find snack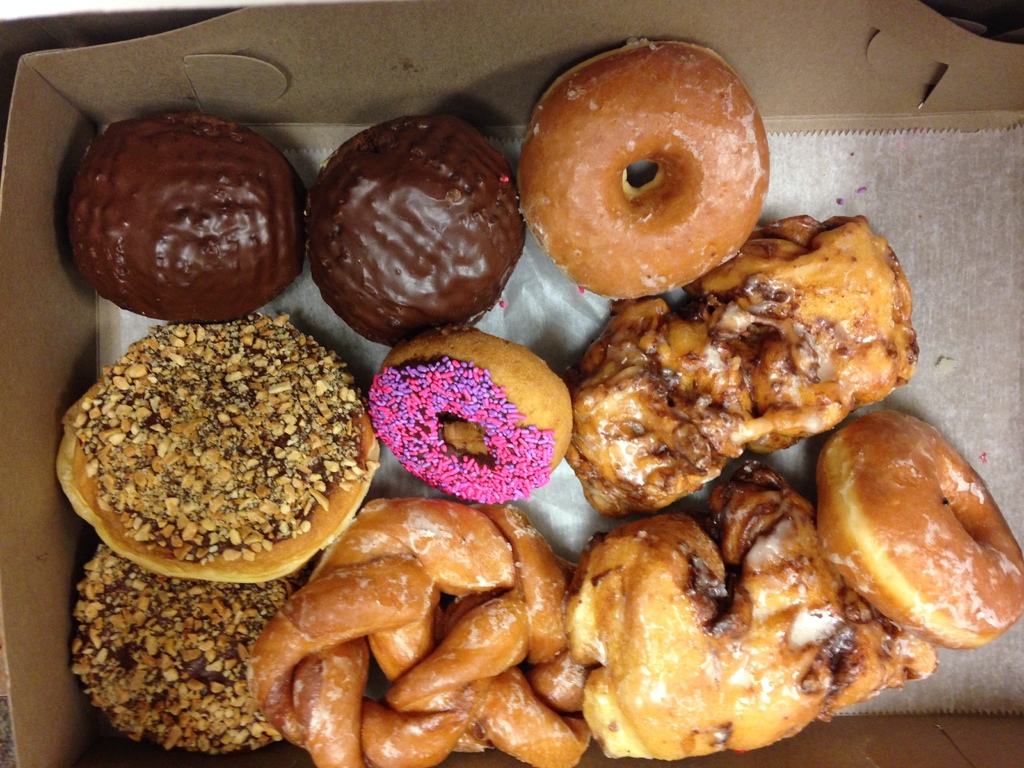
rect(256, 511, 561, 767)
